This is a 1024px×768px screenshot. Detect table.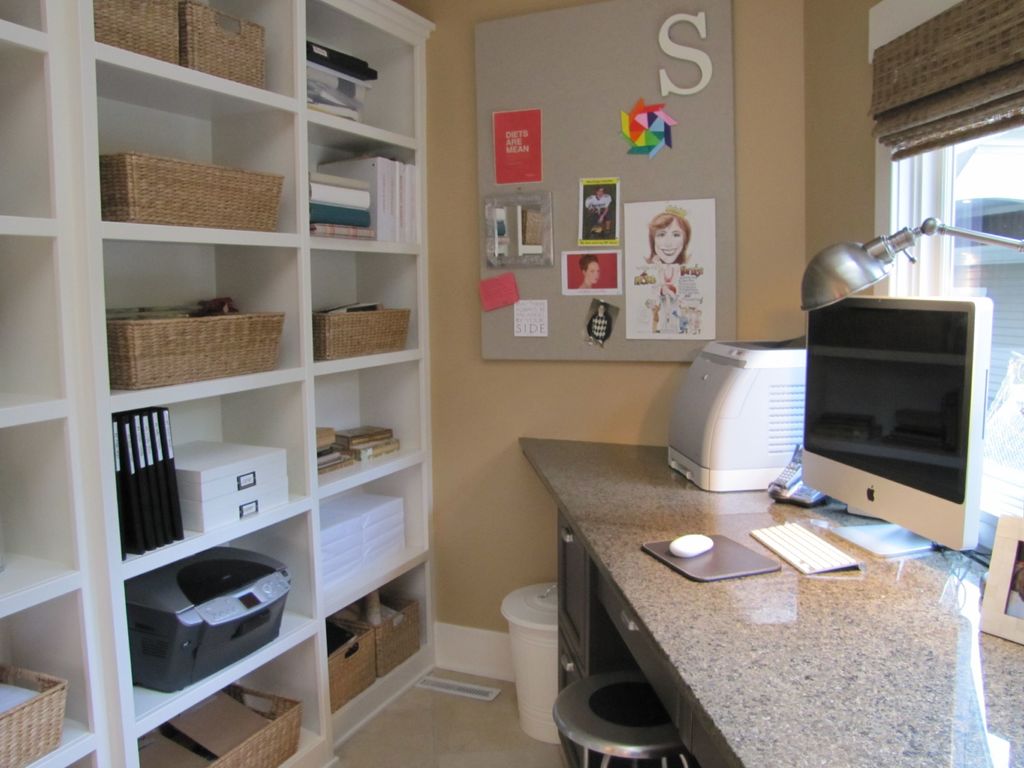
517 401 981 767.
